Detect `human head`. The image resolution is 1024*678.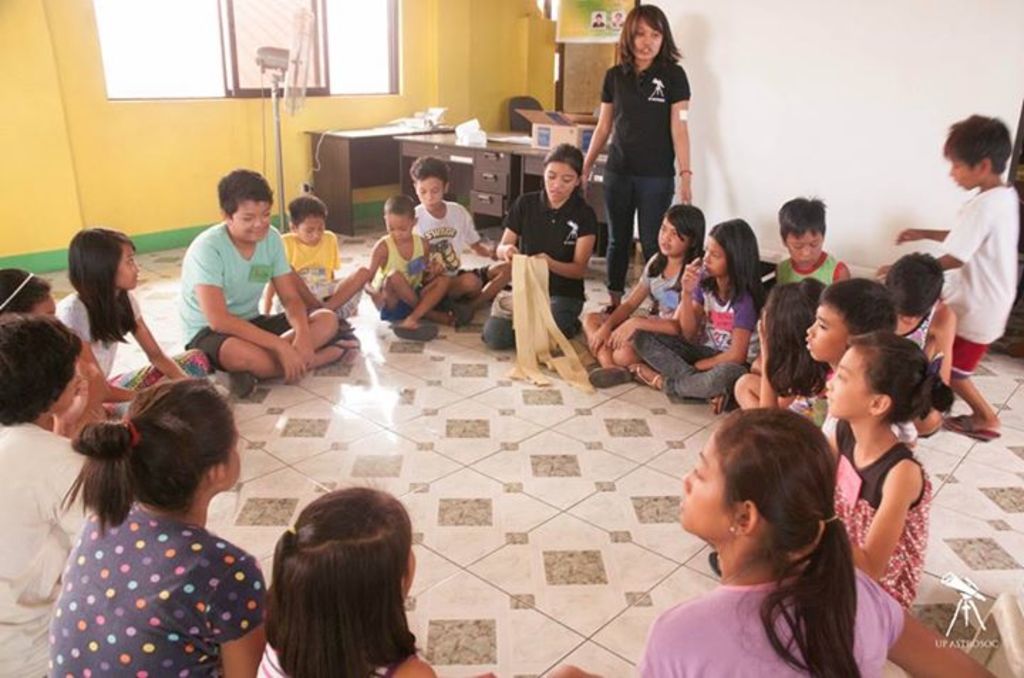
box(885, 250, 946, 330).
